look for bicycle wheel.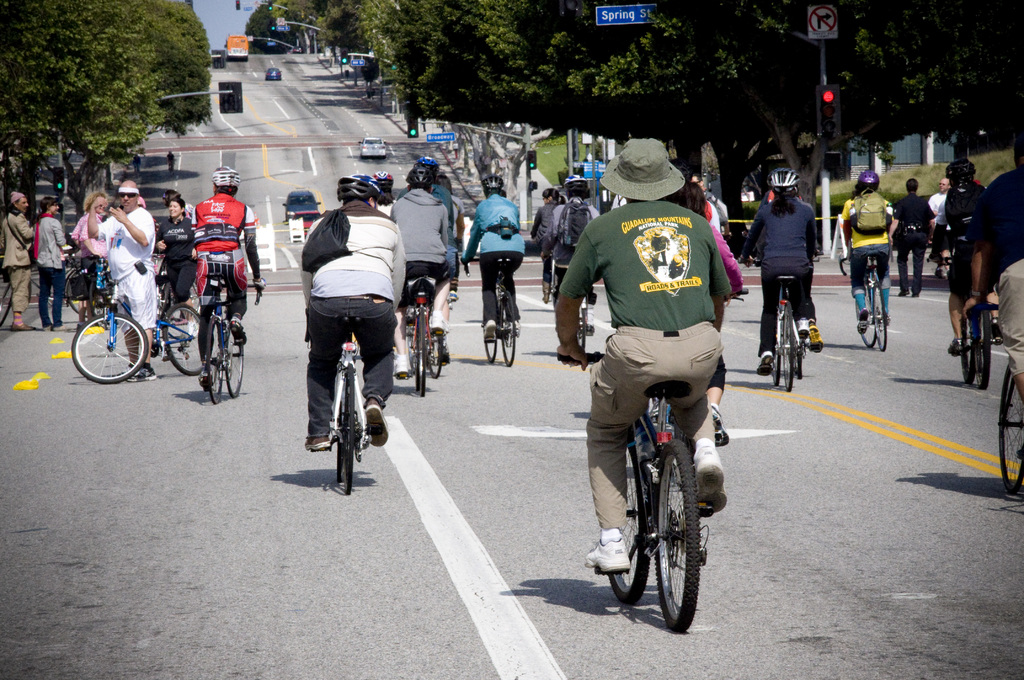
Found: detection(977, 304, 994, 394).
